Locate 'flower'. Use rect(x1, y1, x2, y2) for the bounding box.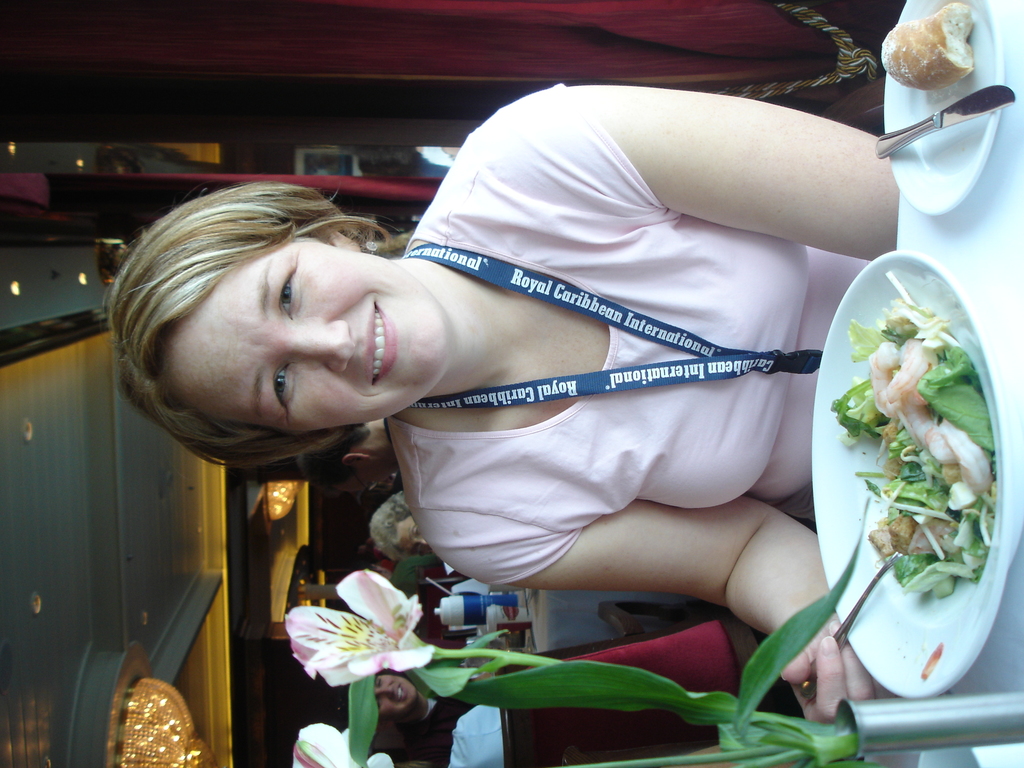
rect(290, 723, 394, 767).
